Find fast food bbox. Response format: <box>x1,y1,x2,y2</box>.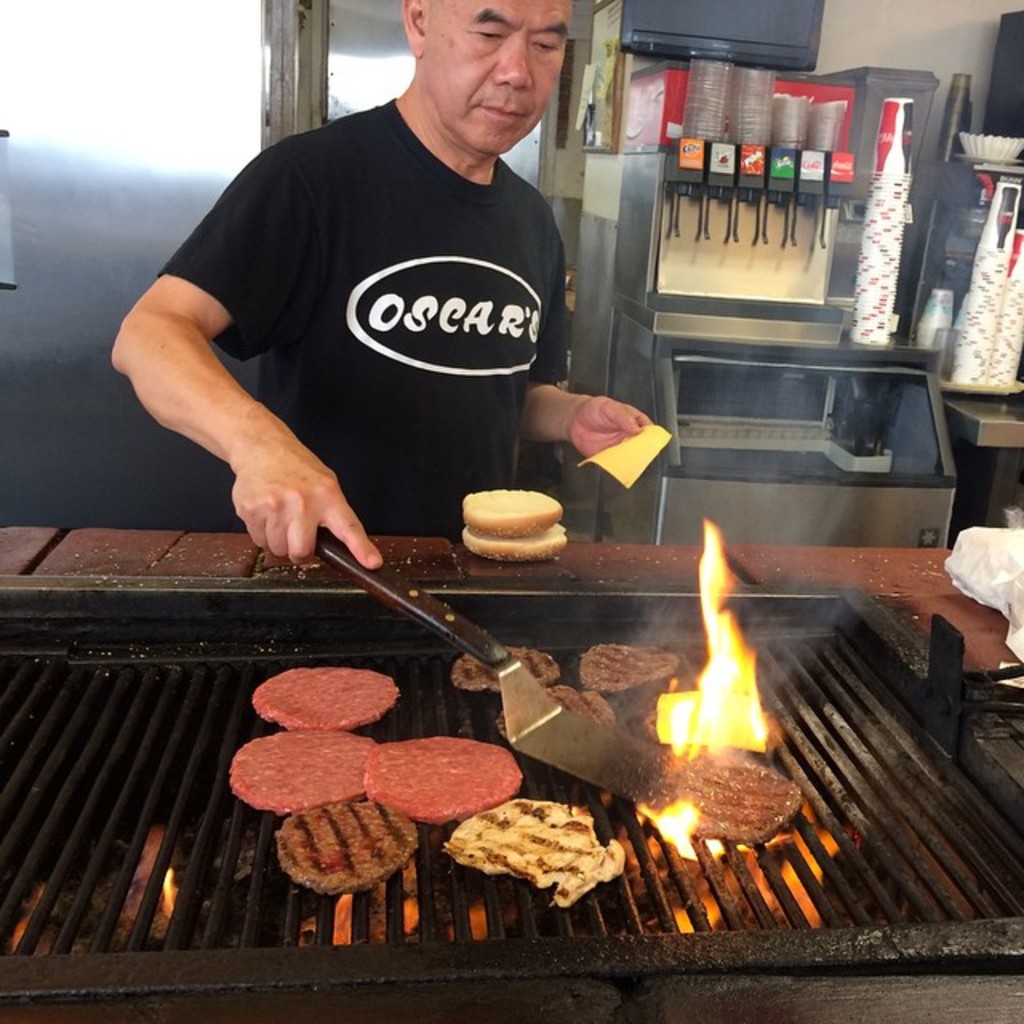
<box>448,648,552,675</box>.
